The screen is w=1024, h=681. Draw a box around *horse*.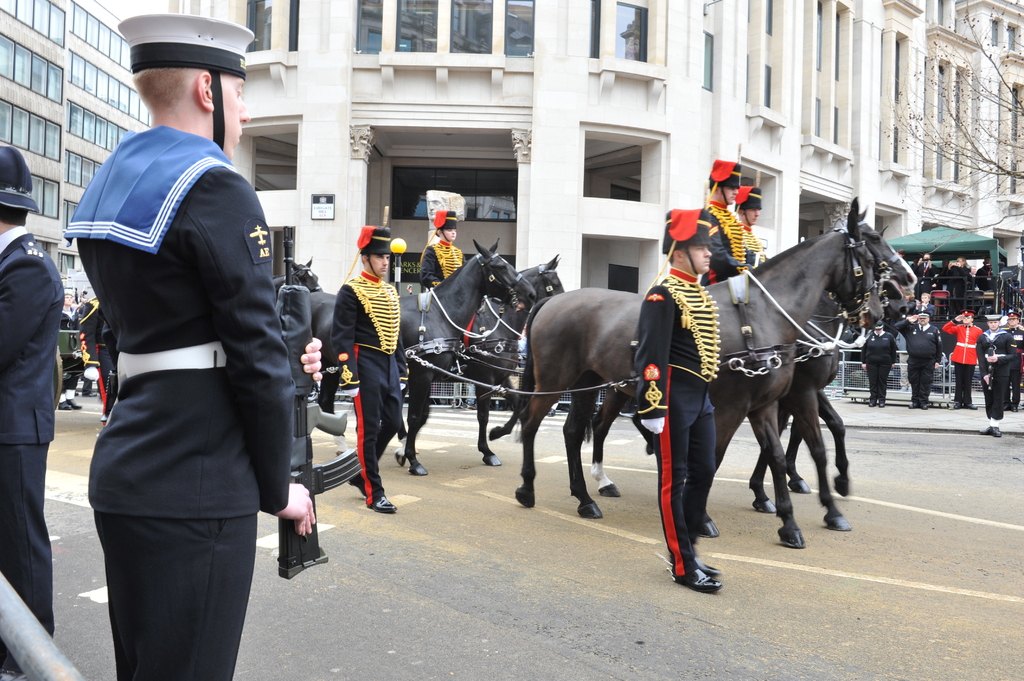
<region>511, 187, 889, 552</region>.
